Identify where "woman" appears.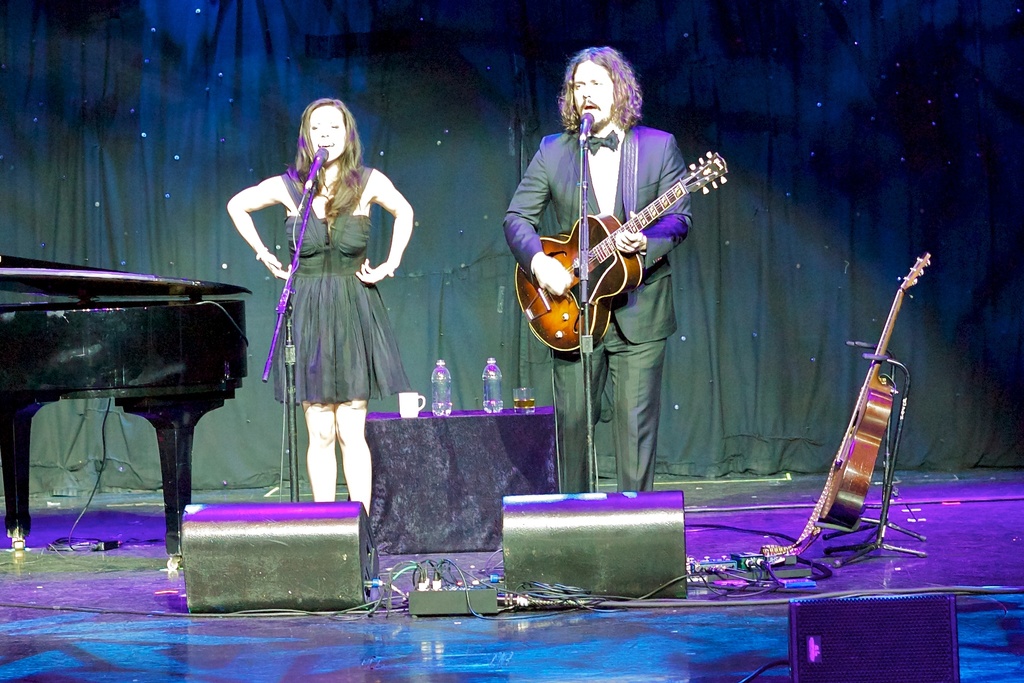
Appears at bbox(246, 106, 407, 508).
